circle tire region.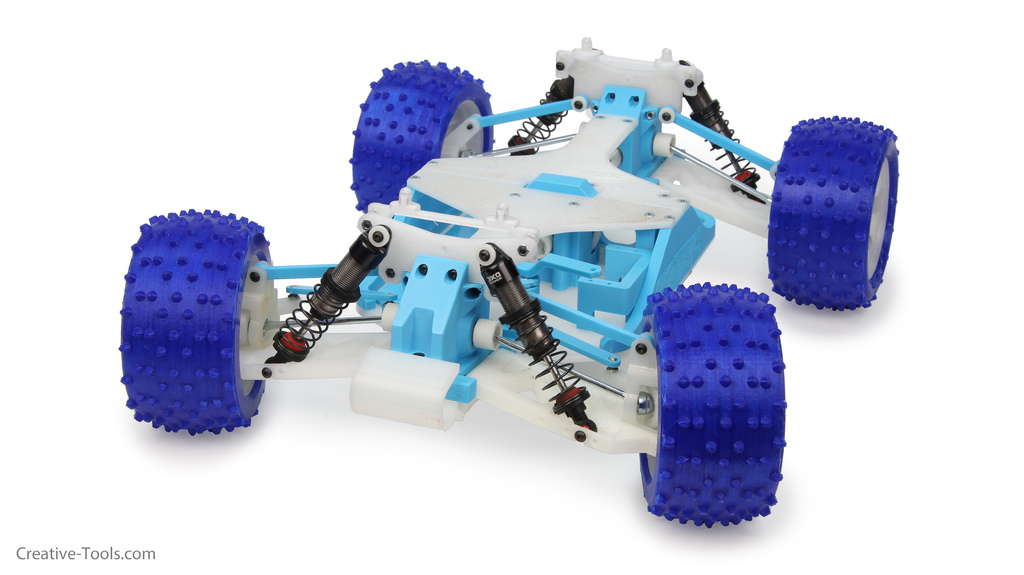
Region: x1=767 y1=114 x2=897 y2=309.
